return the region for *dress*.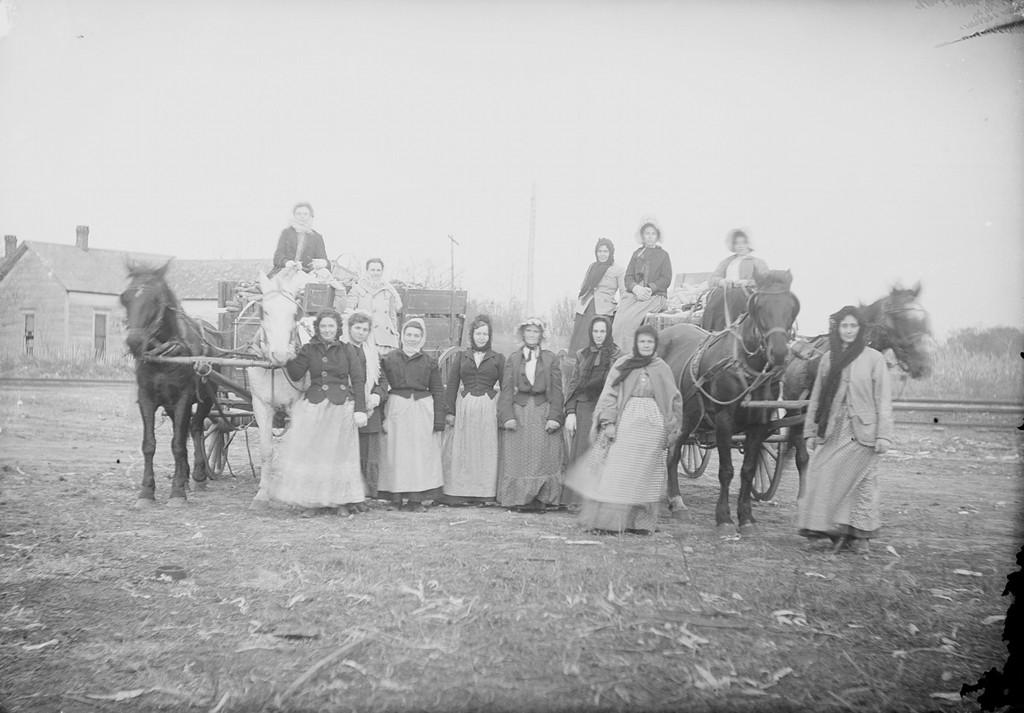
[x1=611, y1=277, x2=667, y2=347].
